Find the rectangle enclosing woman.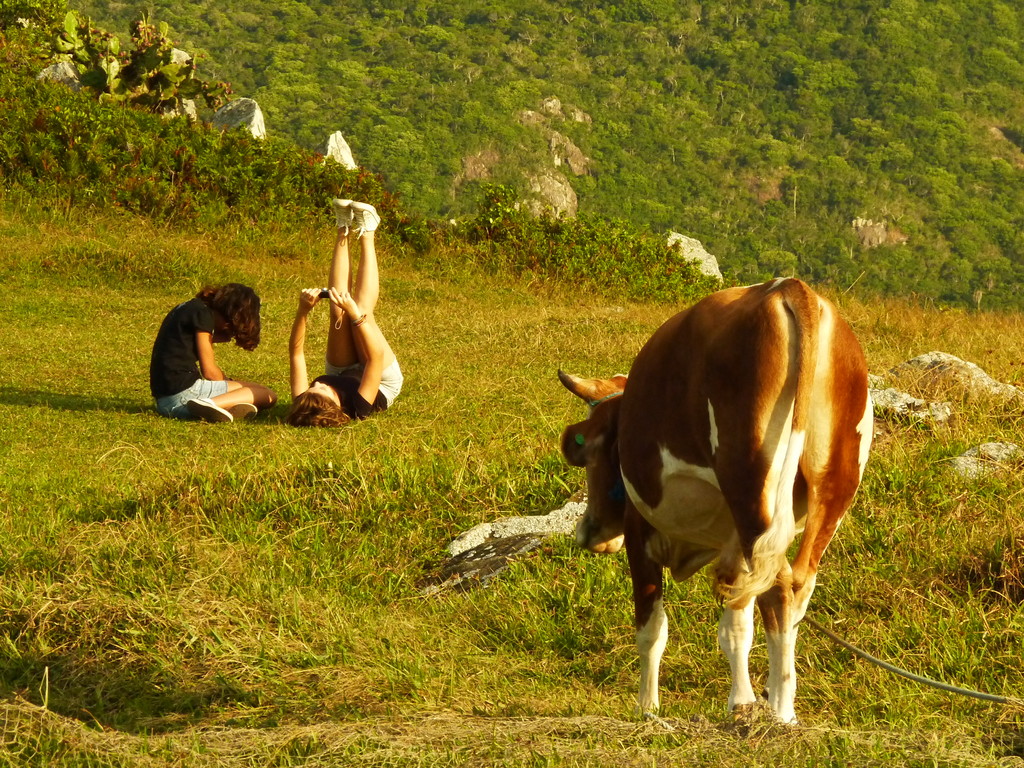
bbox(284, 193, 400, 424).
